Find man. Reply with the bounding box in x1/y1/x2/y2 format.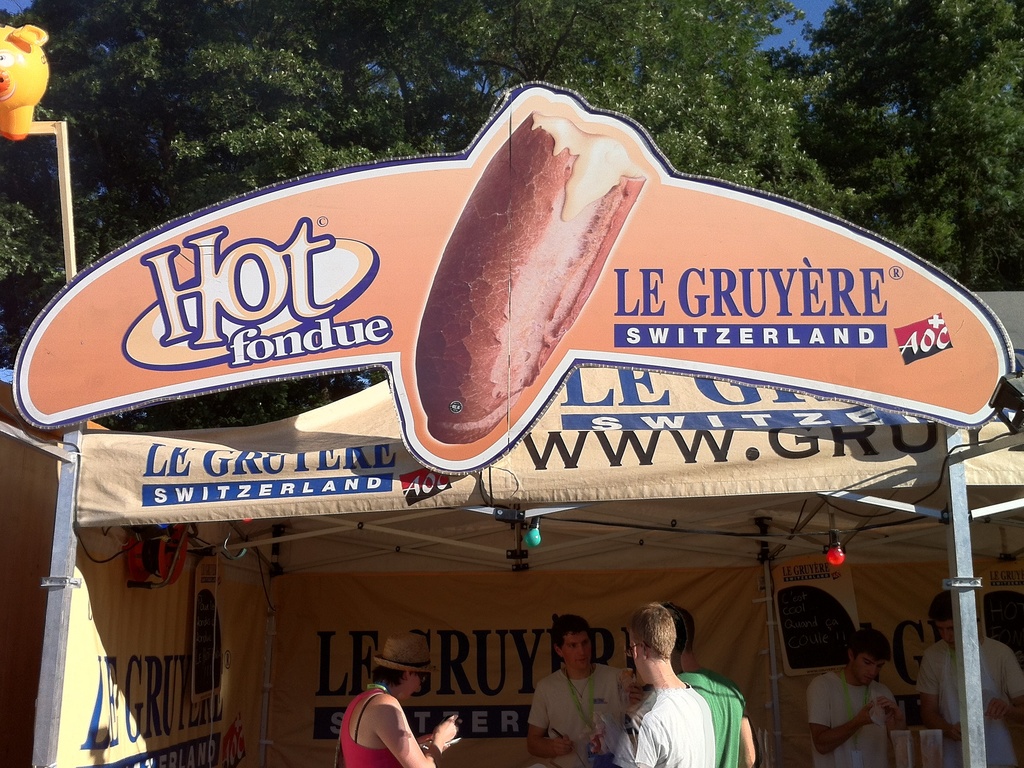
916/591/1023/767.
